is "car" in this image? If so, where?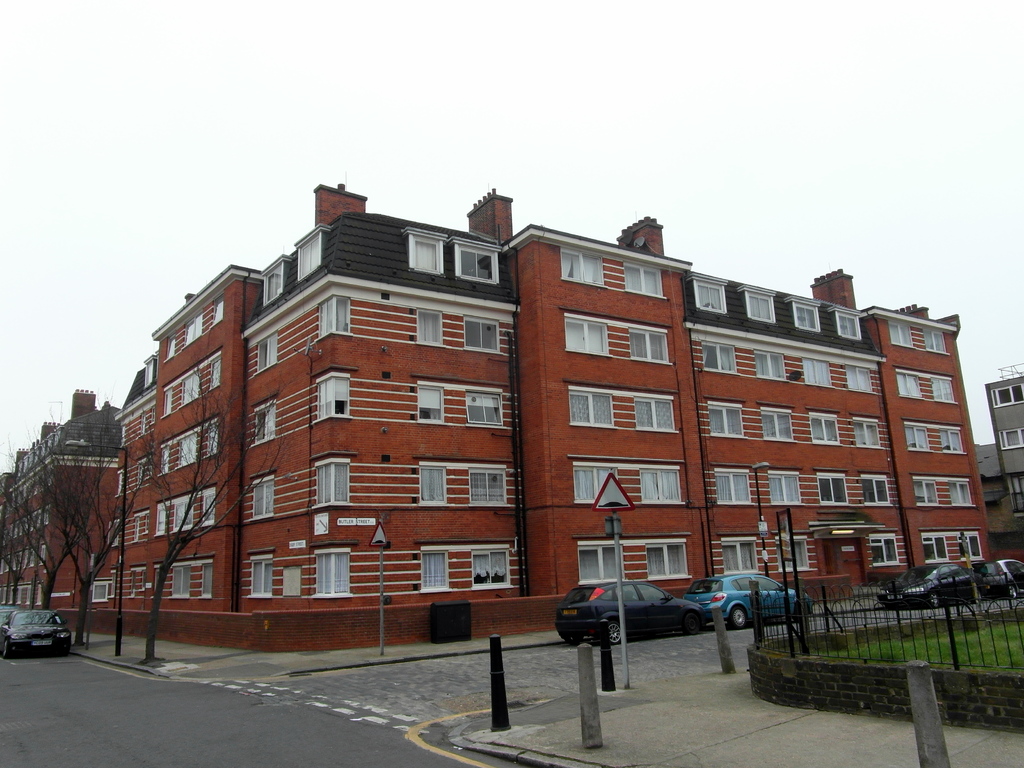
Yes, at Rect(877, 563, 979, 614).
